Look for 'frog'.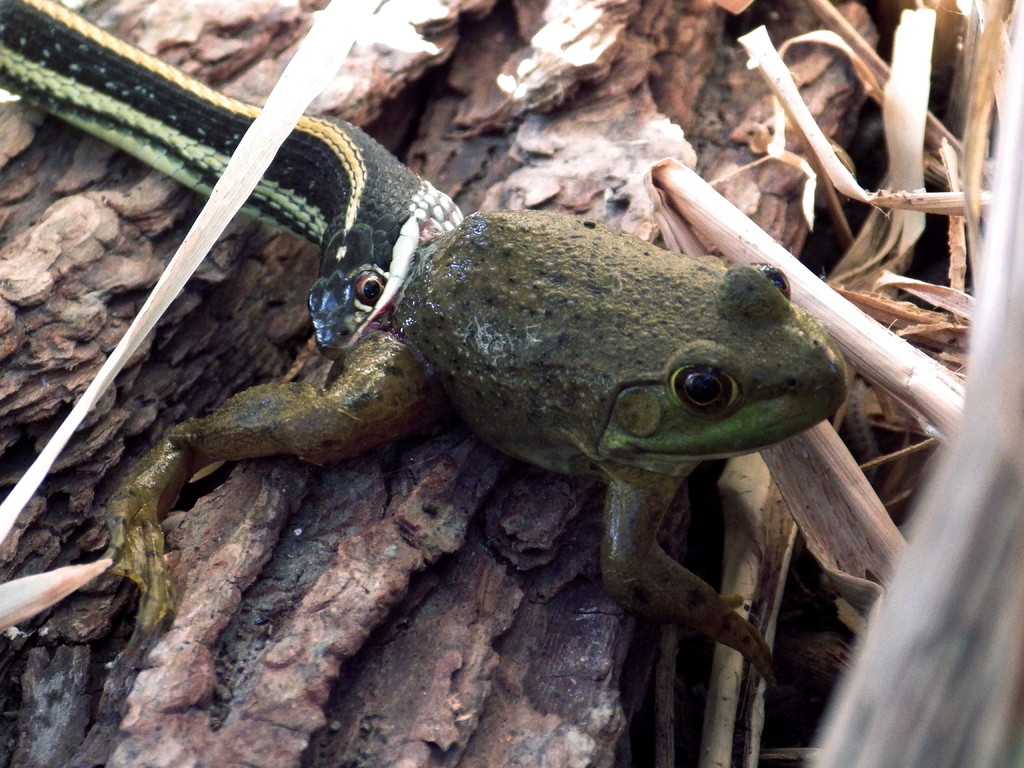
Found: bbox=[100, 211, 847, 691].
